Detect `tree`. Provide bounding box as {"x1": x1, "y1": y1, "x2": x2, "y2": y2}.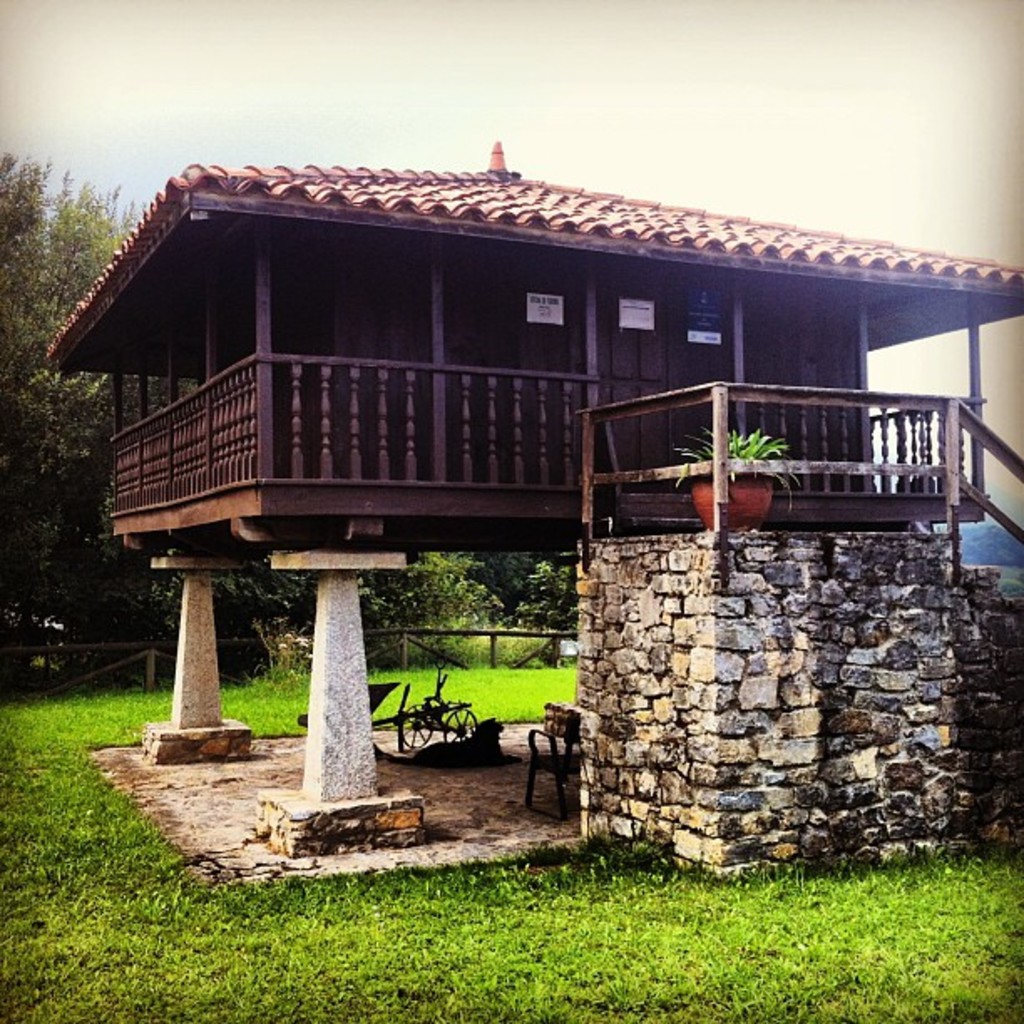
{"x1": 0, "y1": 149, "x2": 146, "y2": 673}.
